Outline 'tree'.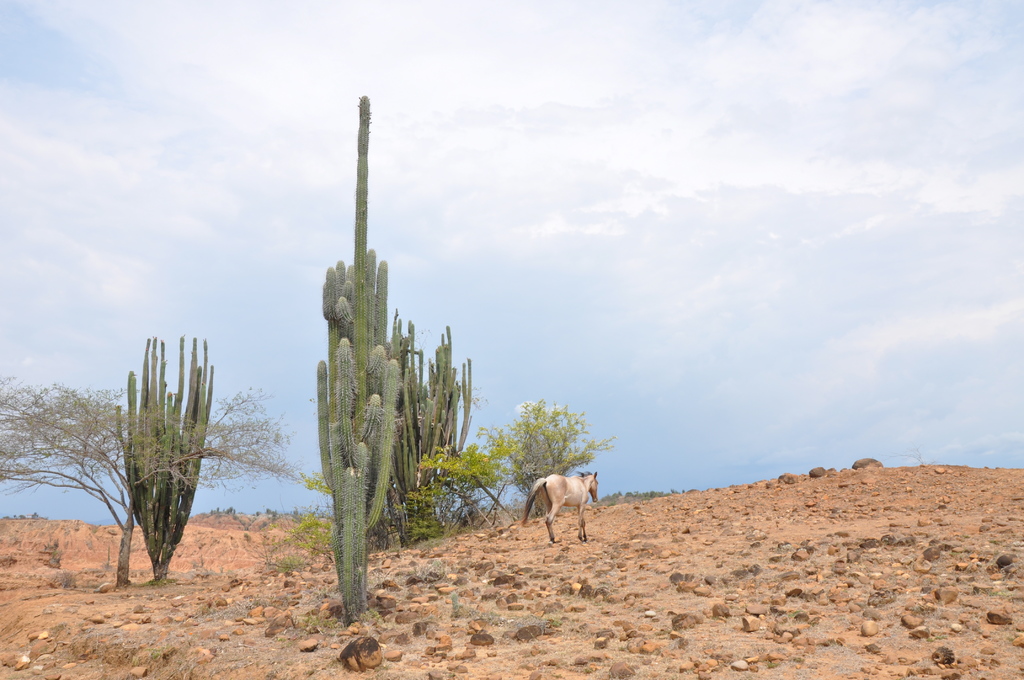
Outline: box(310, 91, 412, 631).
